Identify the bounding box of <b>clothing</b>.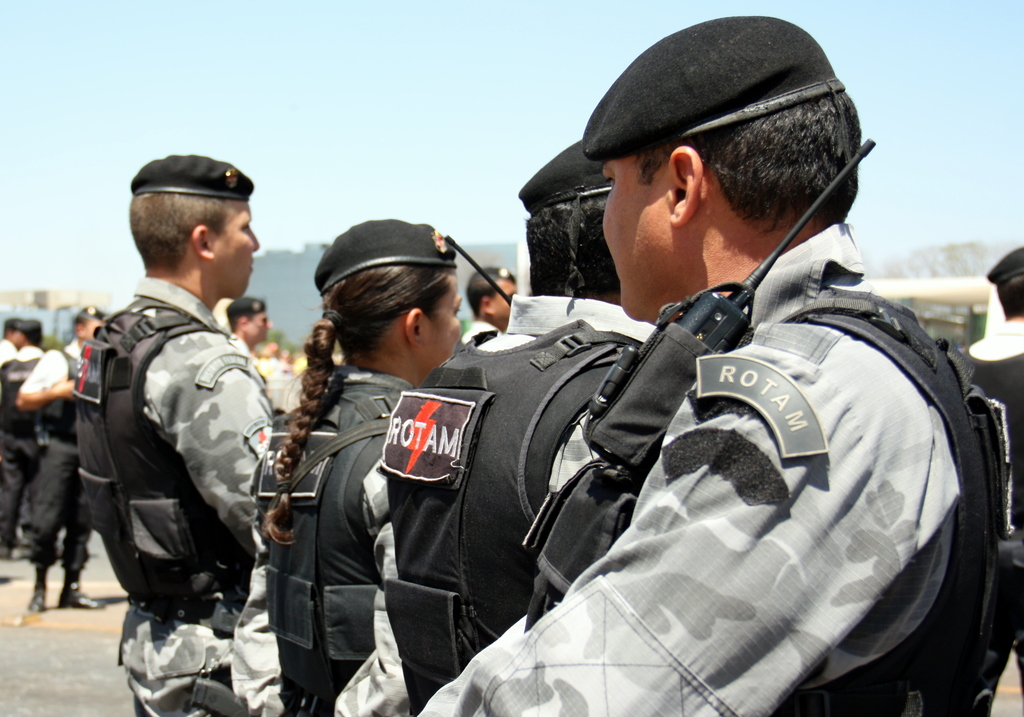
x1=408 y1=222 x2=1005 y2=716.
